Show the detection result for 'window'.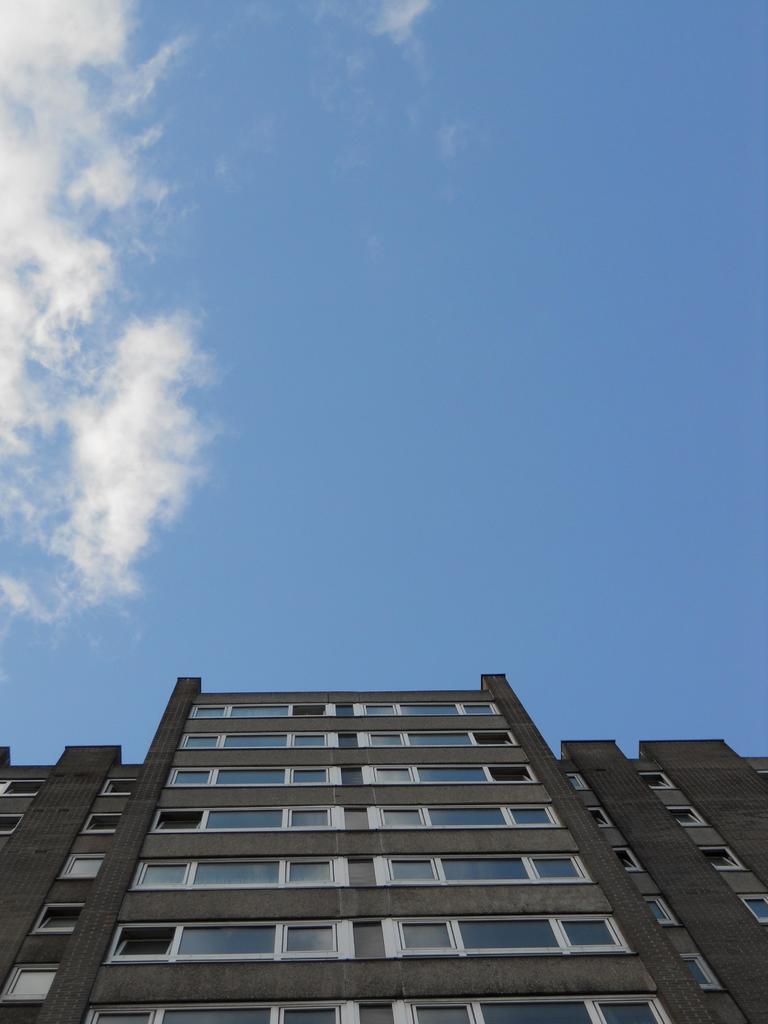
left=681, top=948, right=721, bottom=993.
